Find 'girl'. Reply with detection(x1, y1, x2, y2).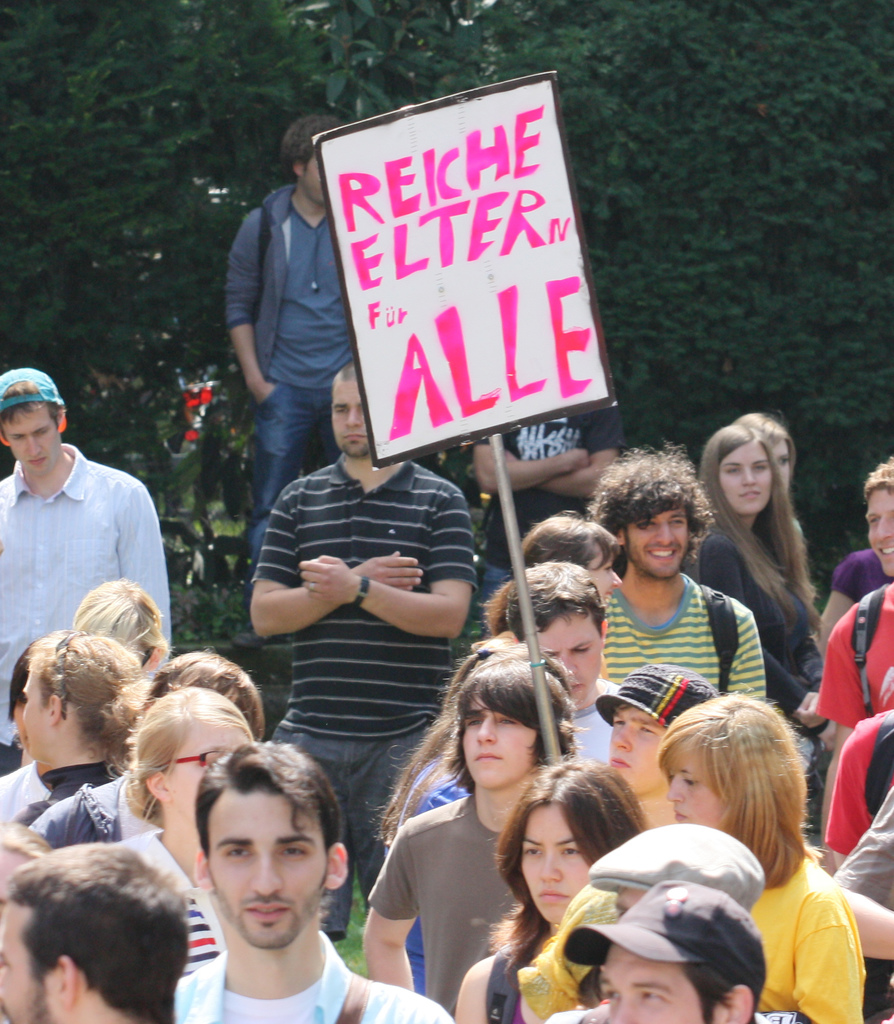
detection(124, 686, 254, 973).
